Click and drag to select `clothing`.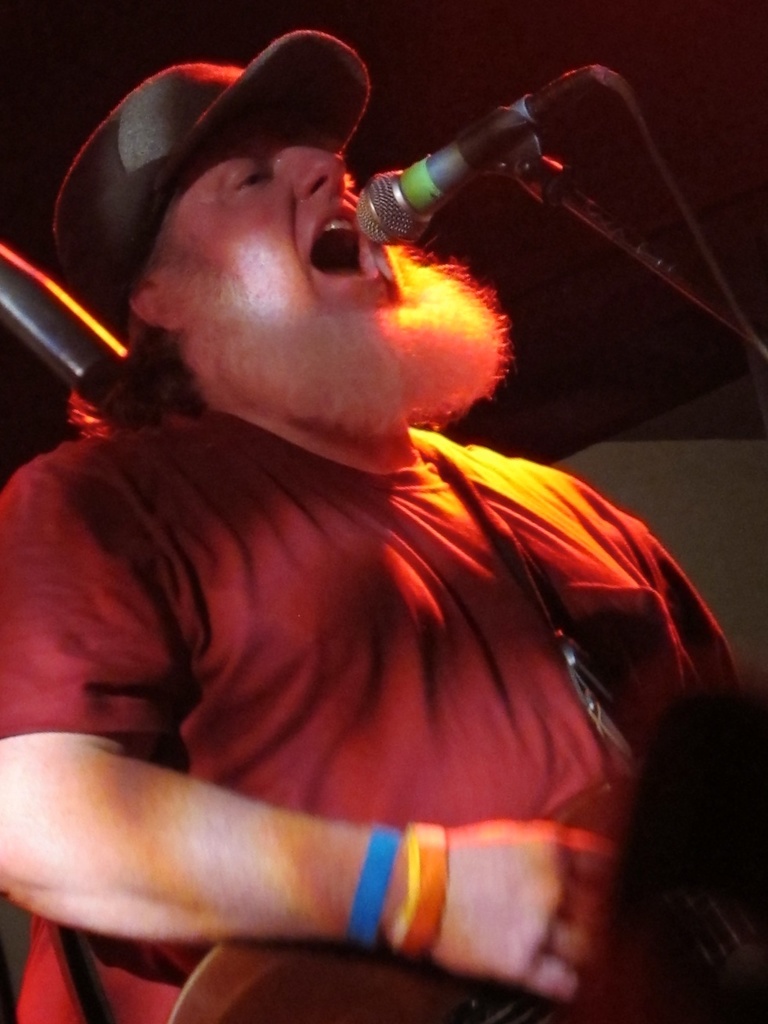
Selection: Rect(27, 169, 718, 997).
